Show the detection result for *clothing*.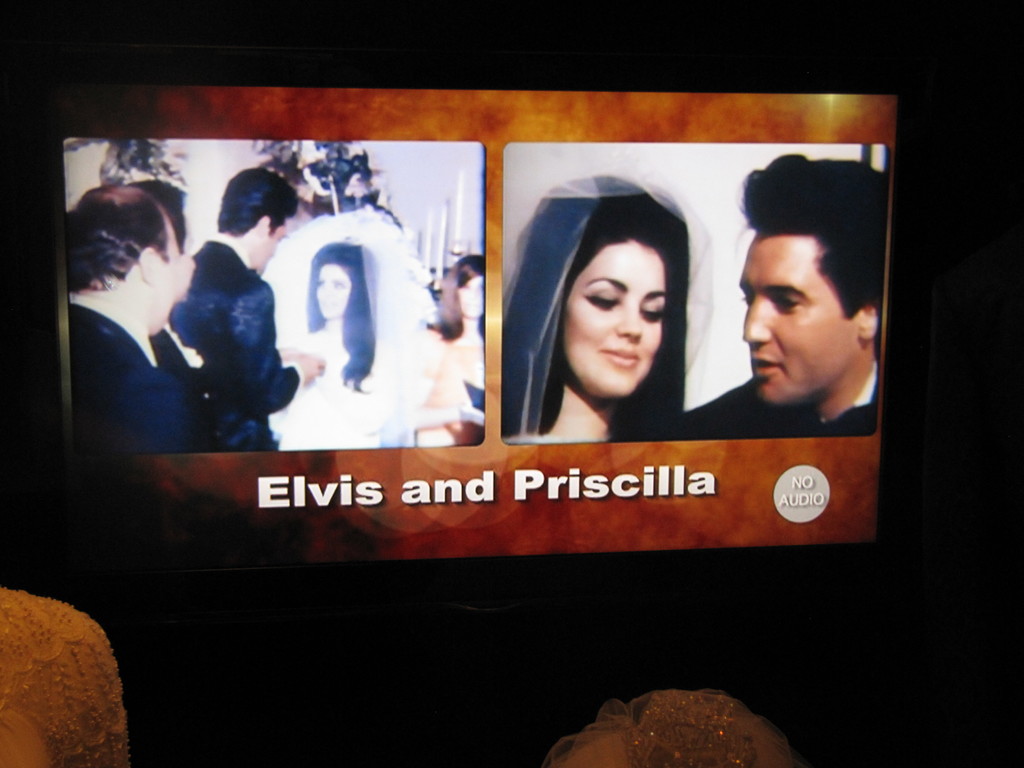
pyautogui.locateOnScreen(258, 209, 426, 449).
